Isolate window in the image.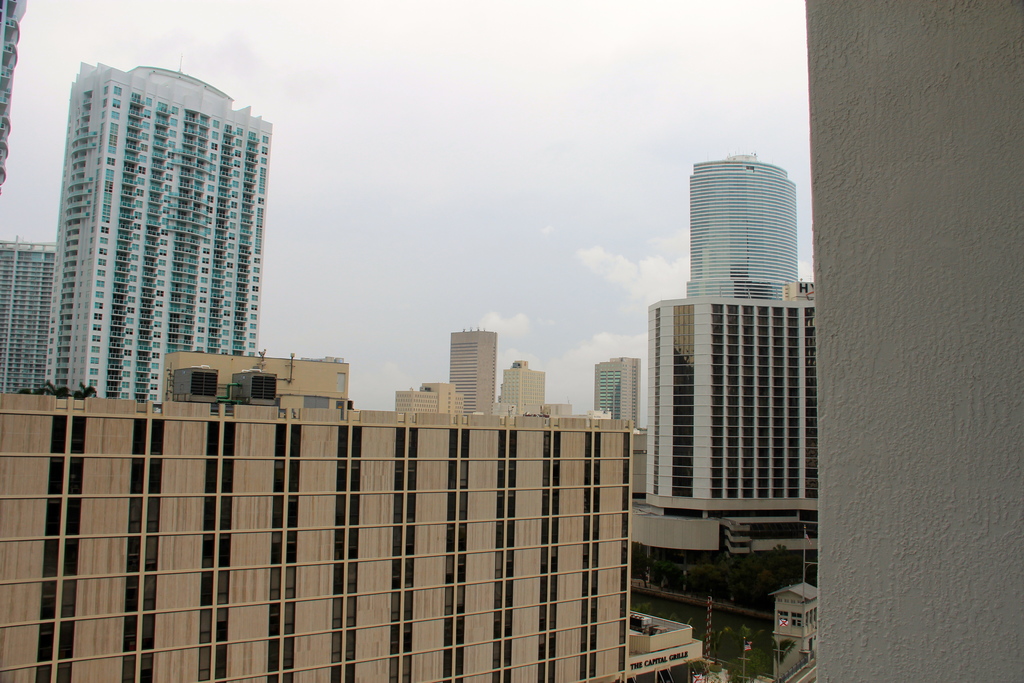
Isolated region: 145 108 154 119.
